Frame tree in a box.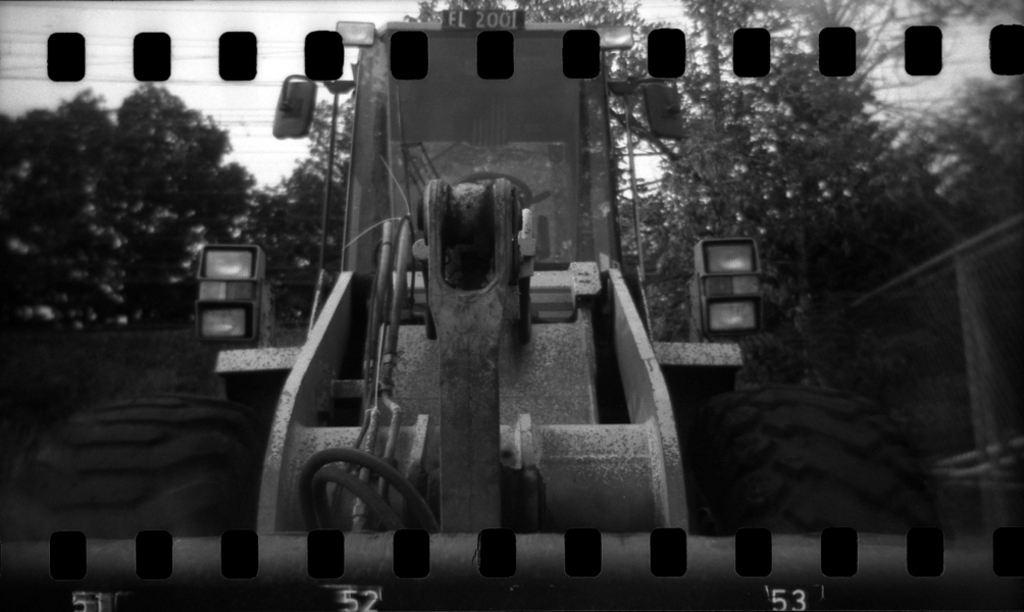
244 93 347 330.
